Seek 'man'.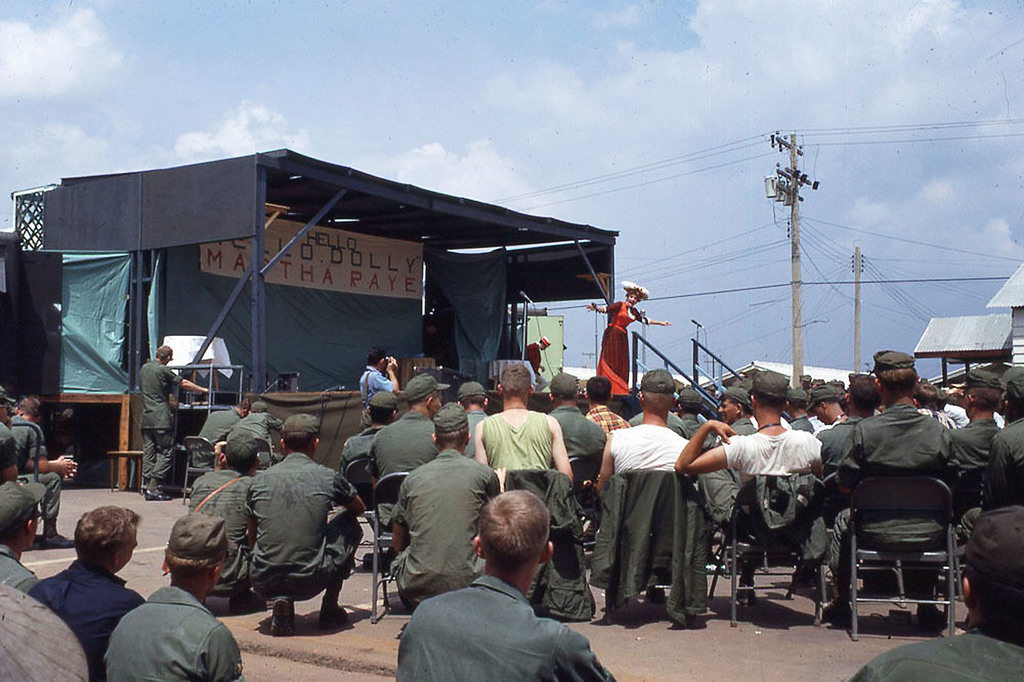
Rect(0, 395, 22, 486).
